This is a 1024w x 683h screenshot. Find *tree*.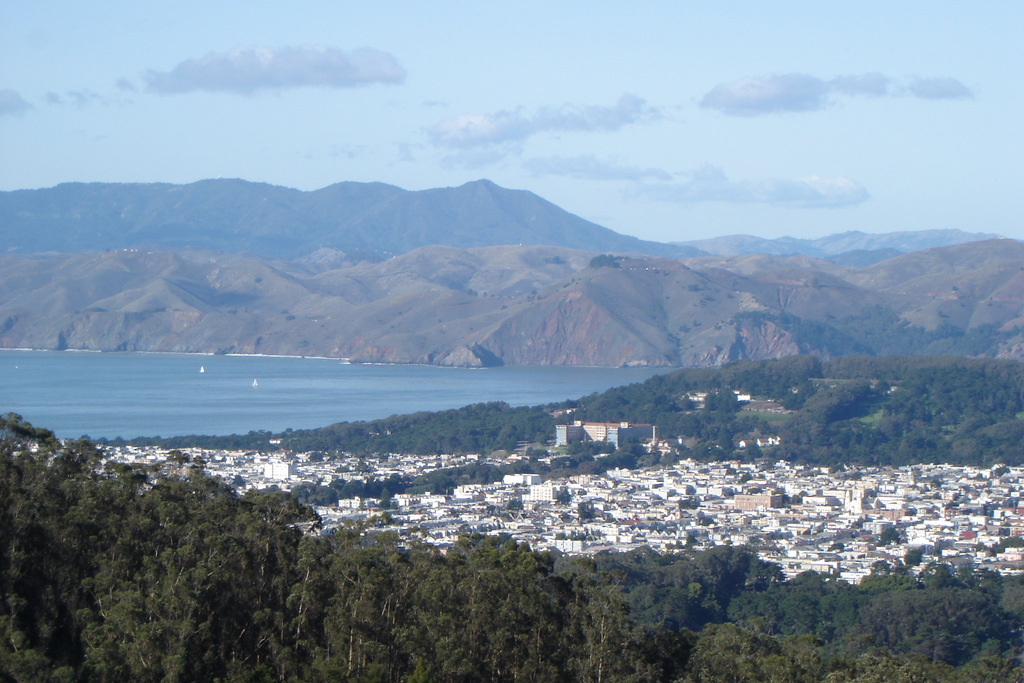
Bounding box: pyautogui.locateOnScreen(1009, 497, 1020, 509).
